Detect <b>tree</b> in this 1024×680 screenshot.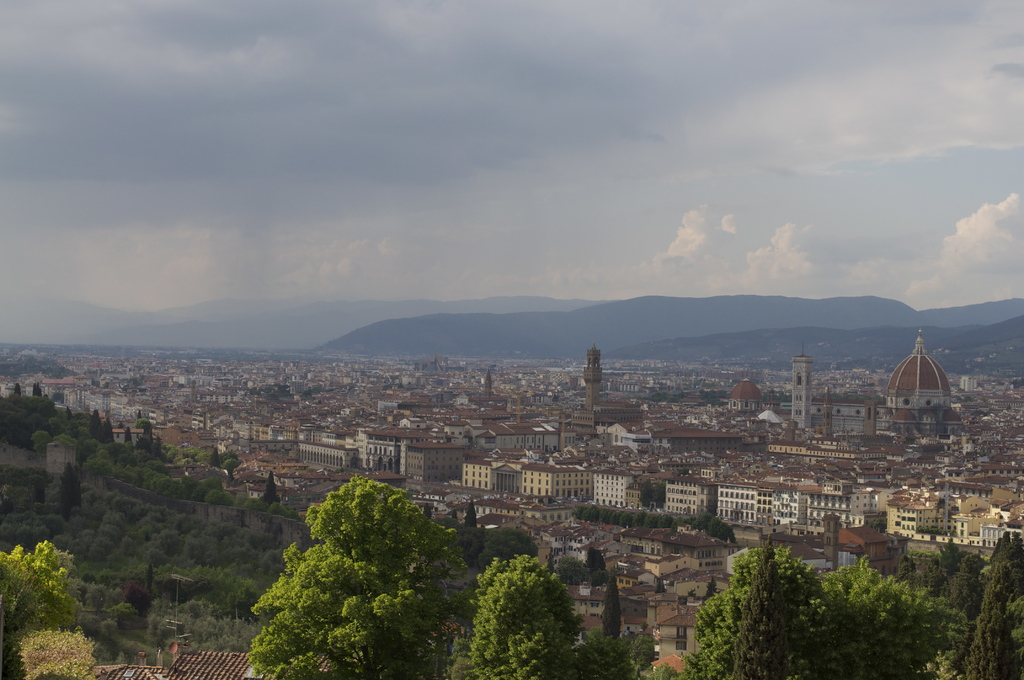
Detection: [left=637, top=481, right=664, bottom=511].
